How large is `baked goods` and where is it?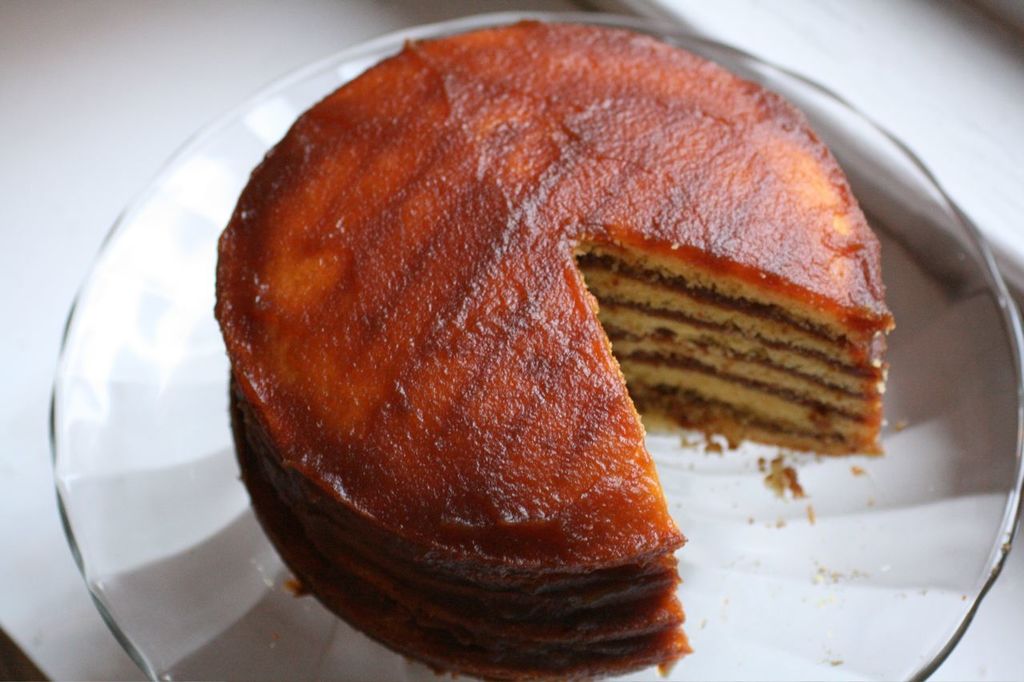
Bounding box: [x1=217, y1=30, x2=885, y2=662].
